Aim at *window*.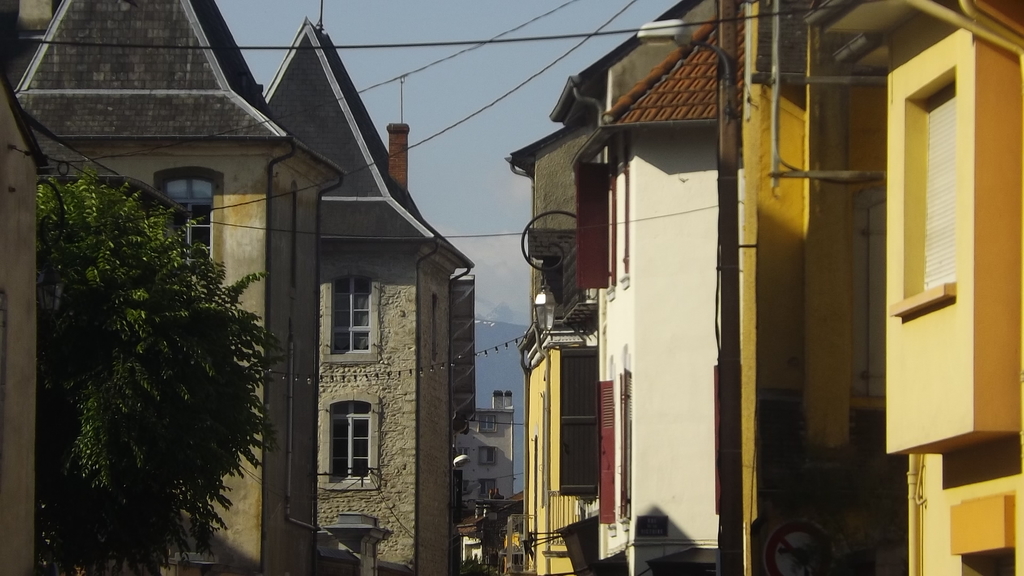
Aimed at 163:180:217:266.
